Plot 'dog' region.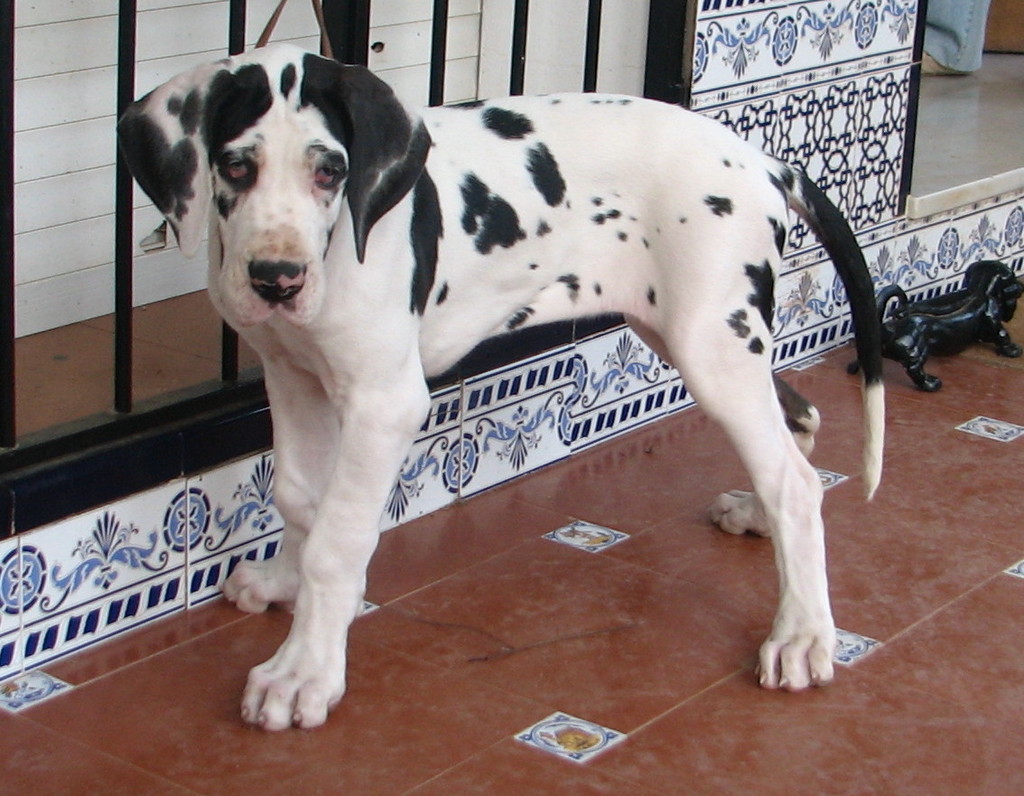
Plotted at region(116, 44, 886, 735).
